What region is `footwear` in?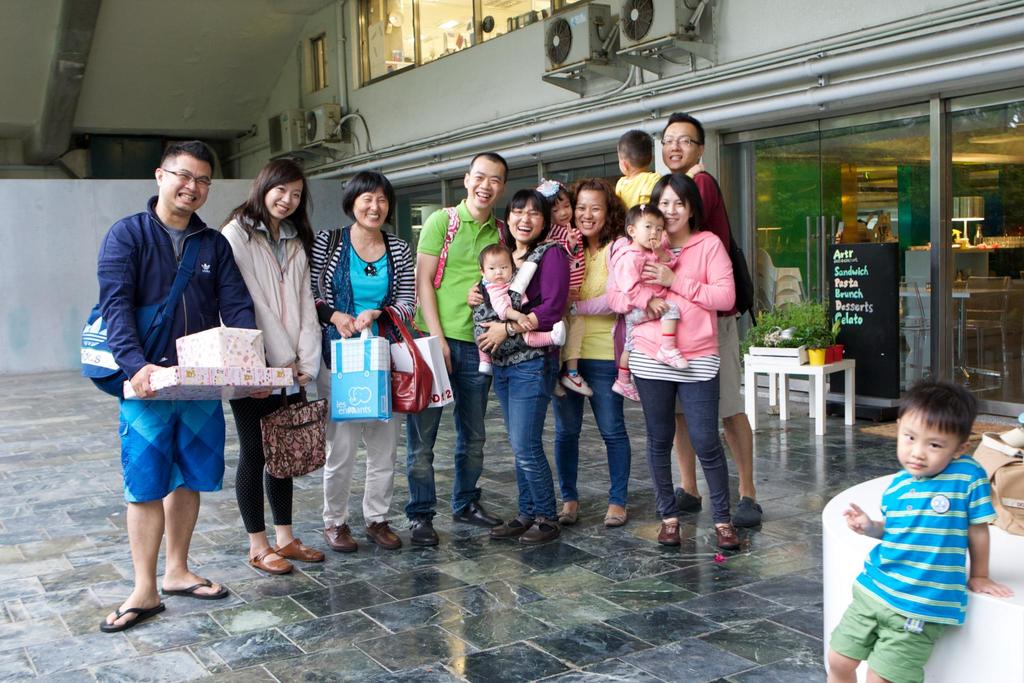
713 525 743 552.
